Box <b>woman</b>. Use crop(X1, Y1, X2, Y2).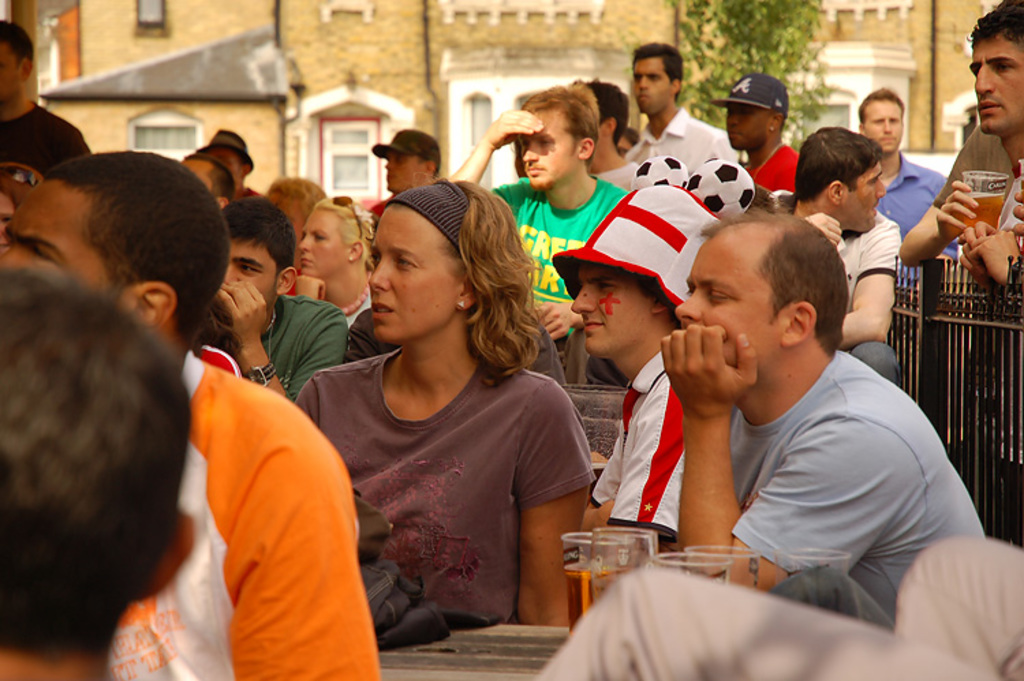
crop(287, 176, 598, 658).
